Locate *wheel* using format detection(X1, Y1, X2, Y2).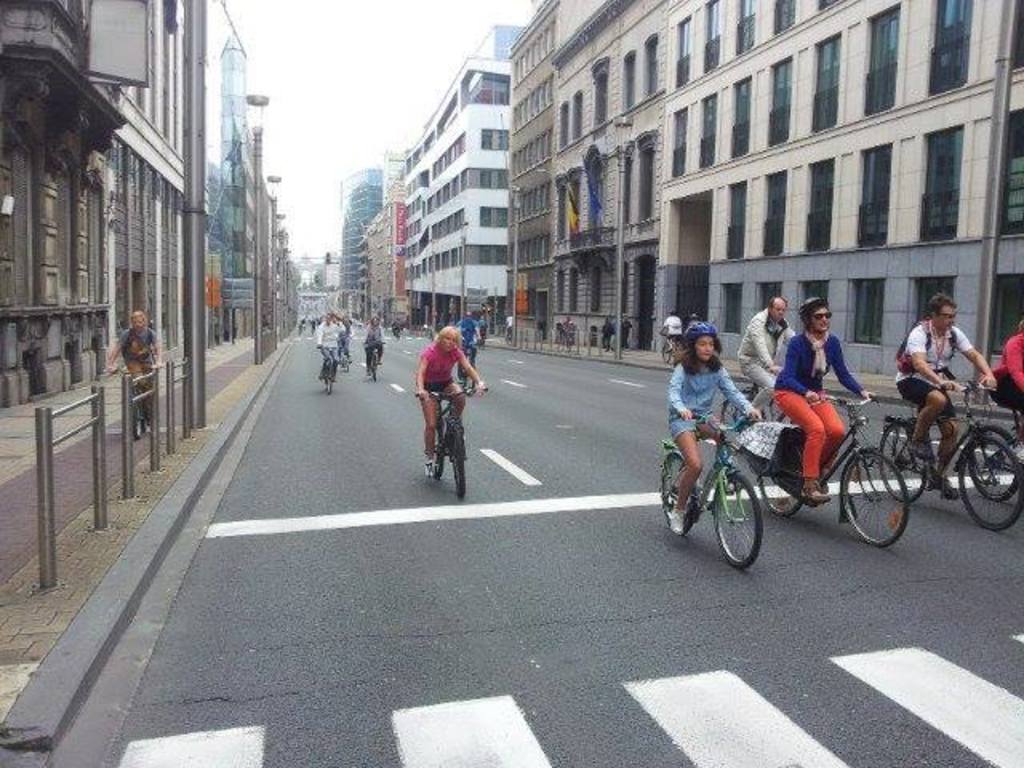
detection(968, 426, 1022, 496).
